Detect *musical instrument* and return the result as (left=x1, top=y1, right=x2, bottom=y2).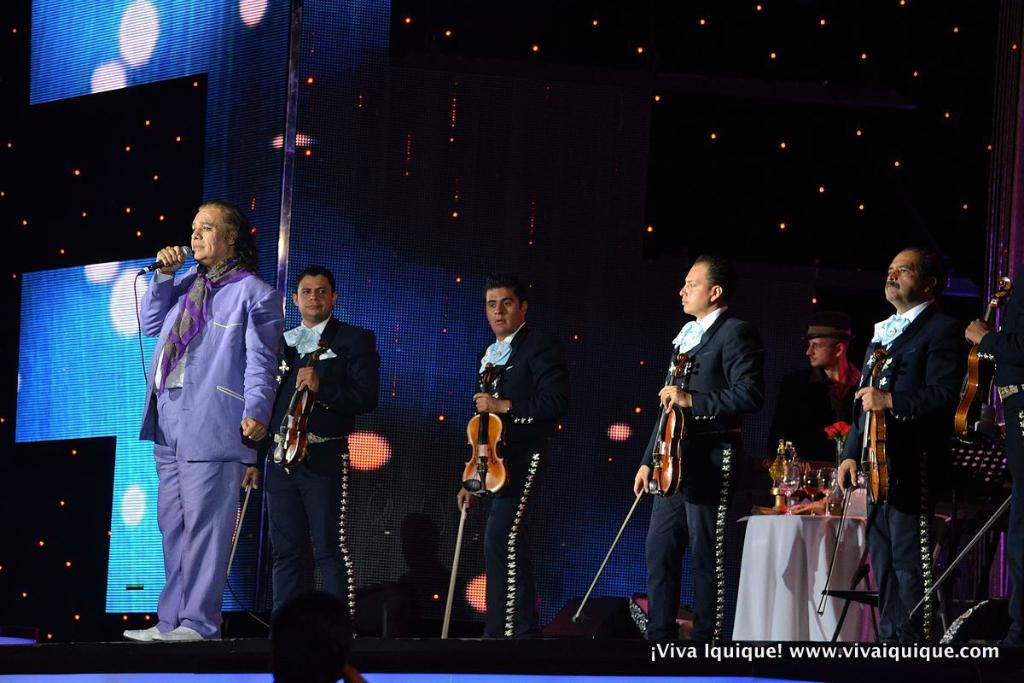
(left=579, top=342, right=691, bottom=616).
